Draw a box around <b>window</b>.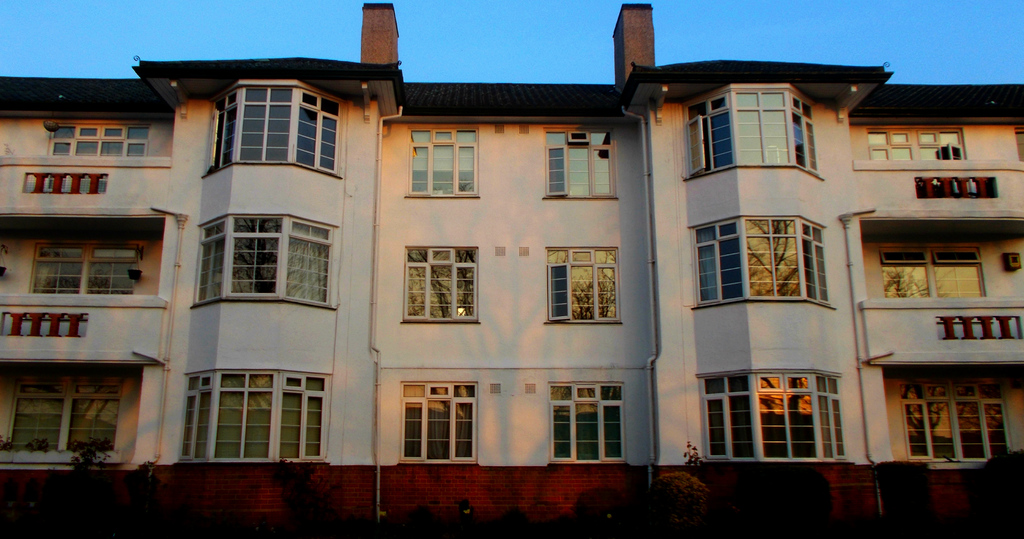
x1=703, y1=370, x2=754, y2=460.
